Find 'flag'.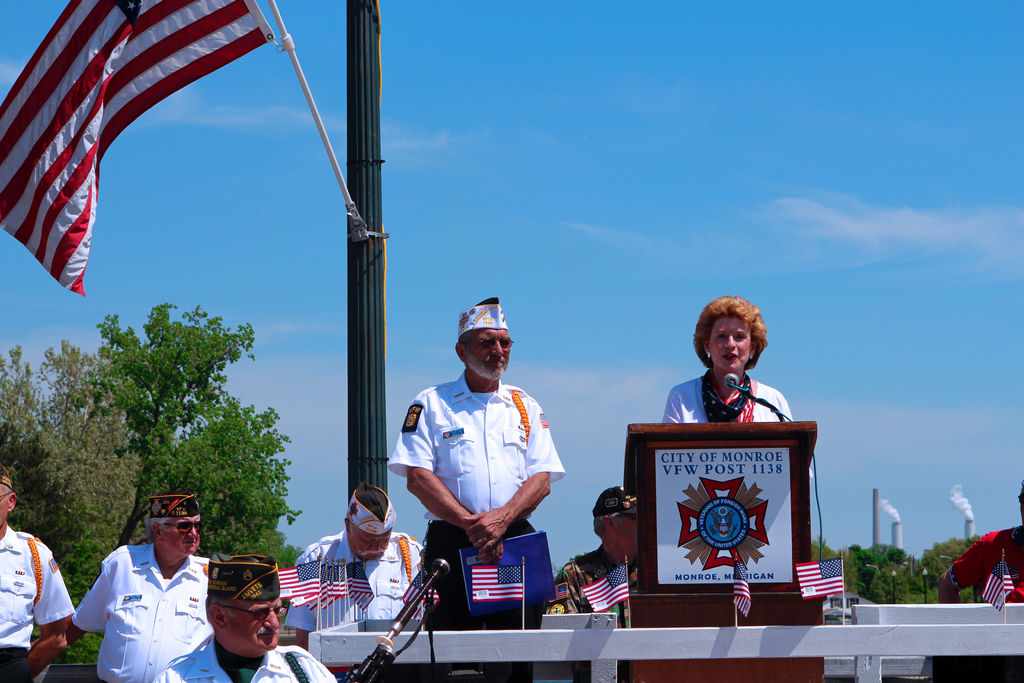
[732, 552, 756, 624].
